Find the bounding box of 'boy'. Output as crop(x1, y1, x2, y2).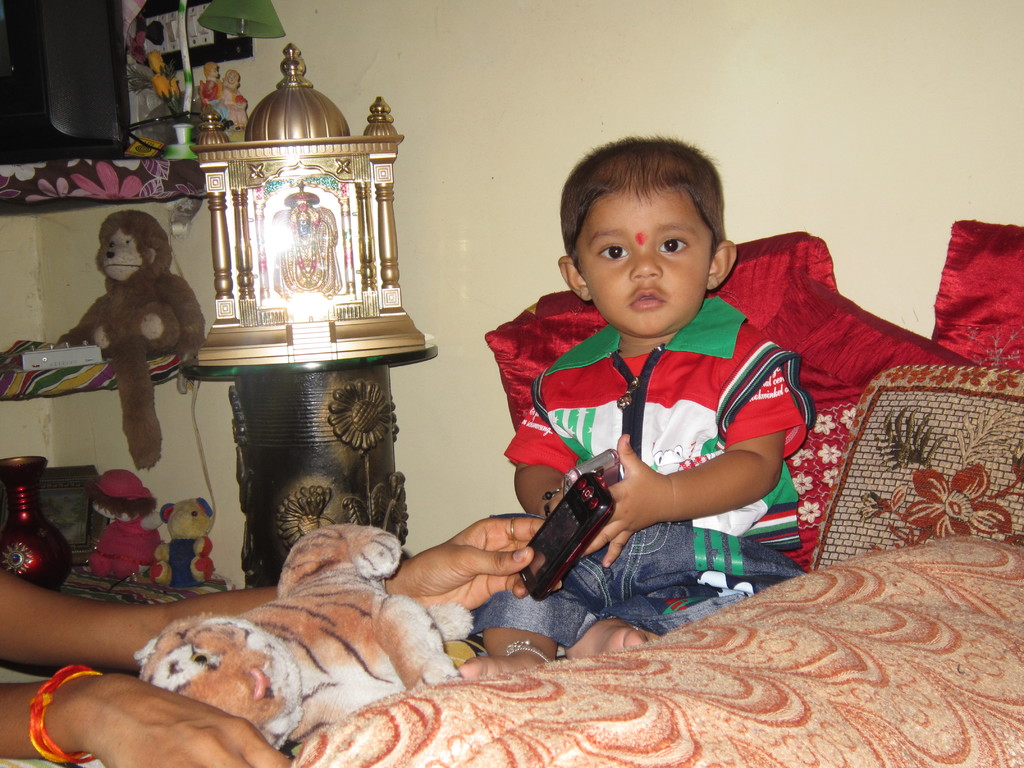
crop(491, 148, 846, 640).
